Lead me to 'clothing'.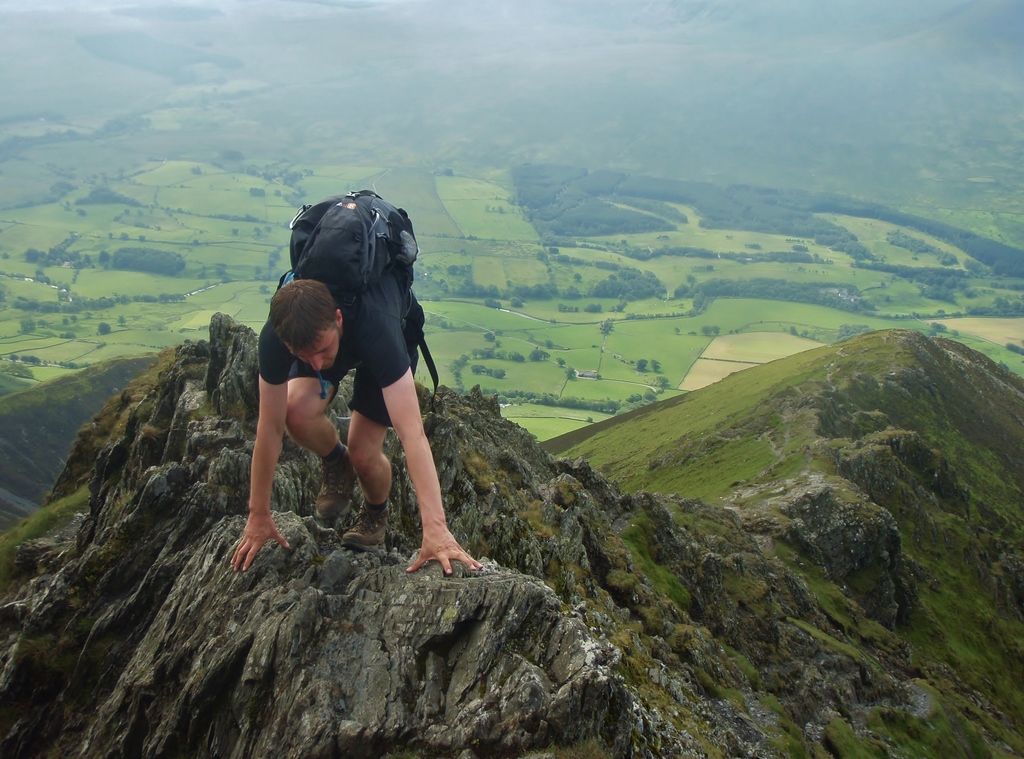
Lead to 303, 200, 446, 486.
